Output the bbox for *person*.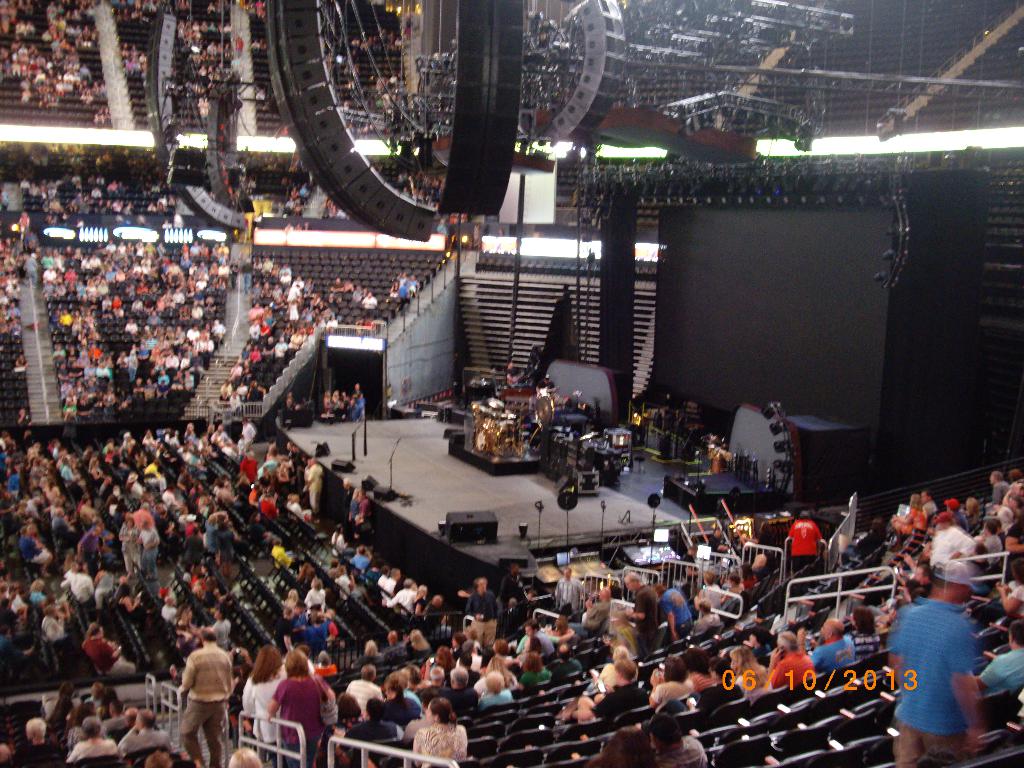
bbox(885, 557, 983, 767).
